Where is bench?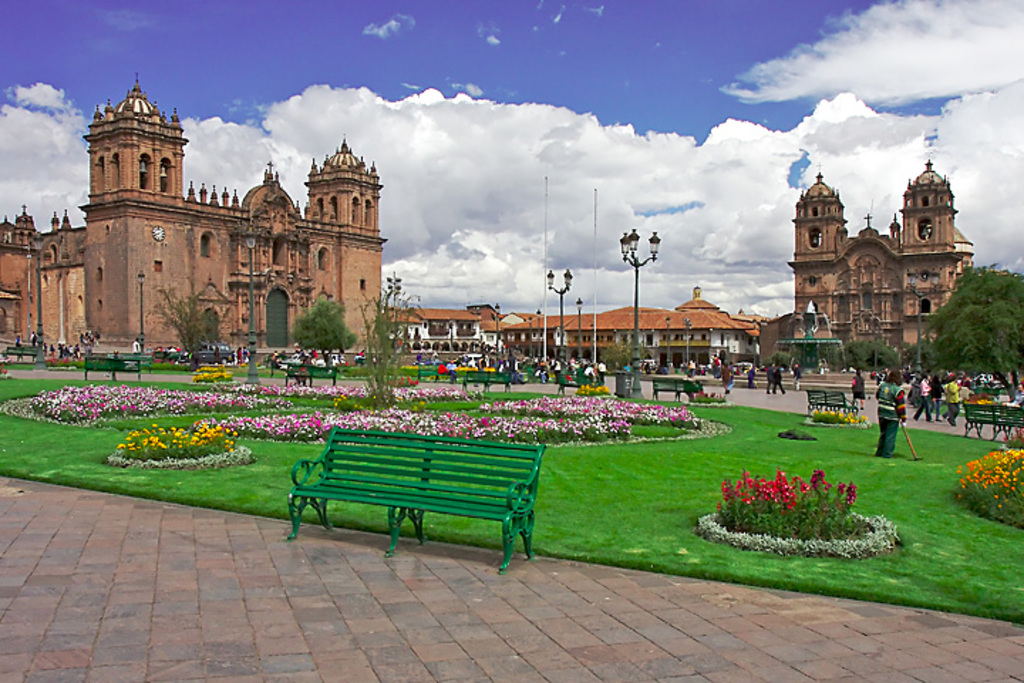
box(77, 356, 149, 387).
